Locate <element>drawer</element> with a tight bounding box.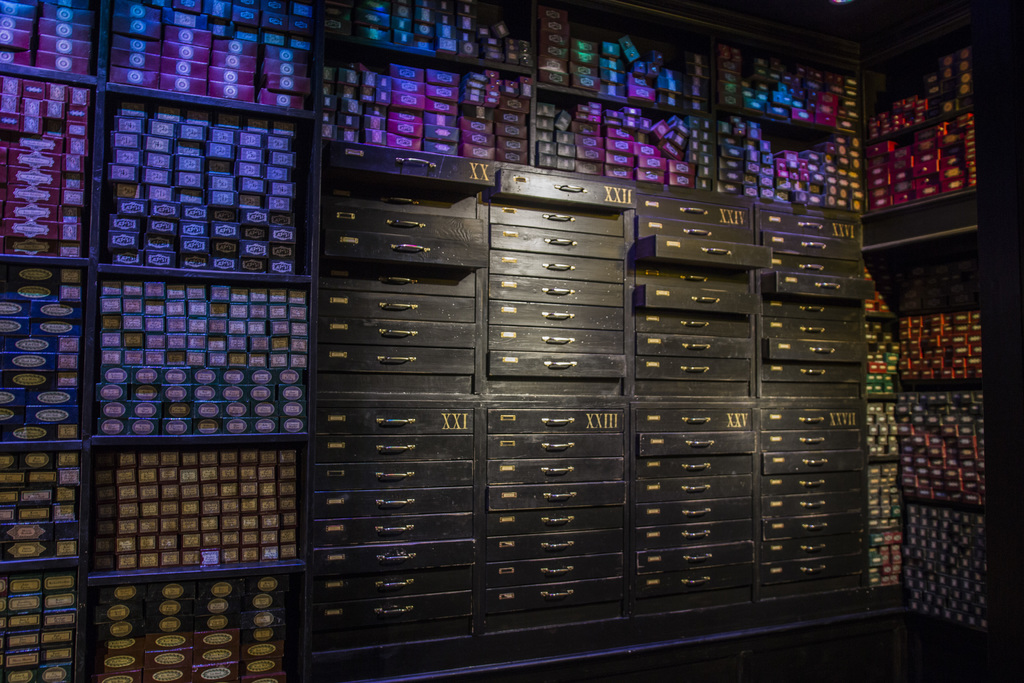
[763, 550, 865, 586].
